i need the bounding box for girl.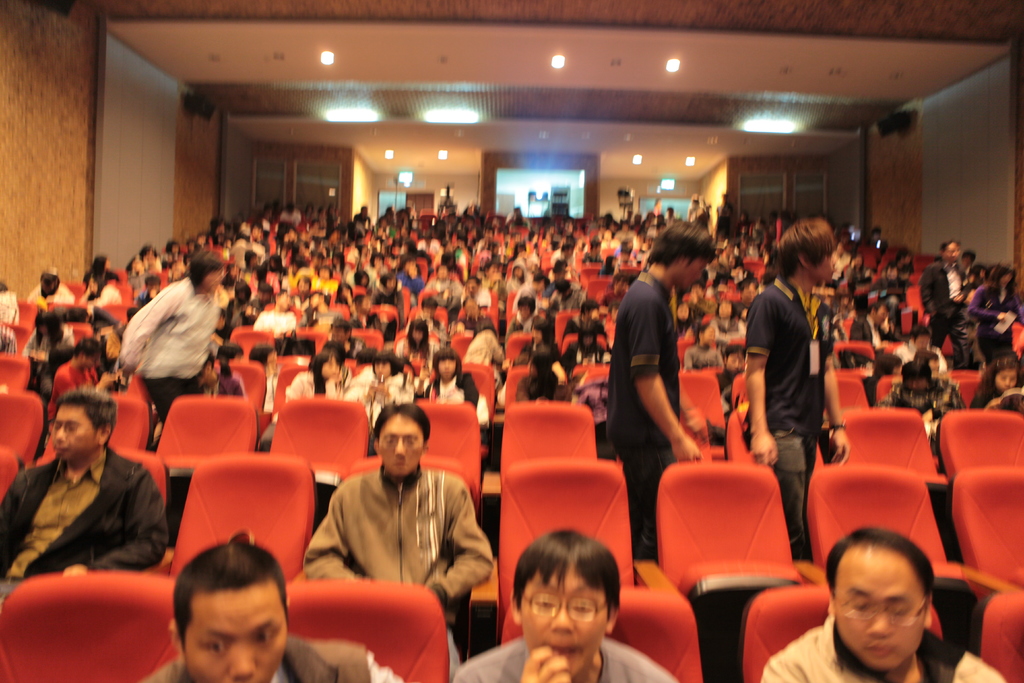
Here it is: <box>972,354,1021,409</box>.
